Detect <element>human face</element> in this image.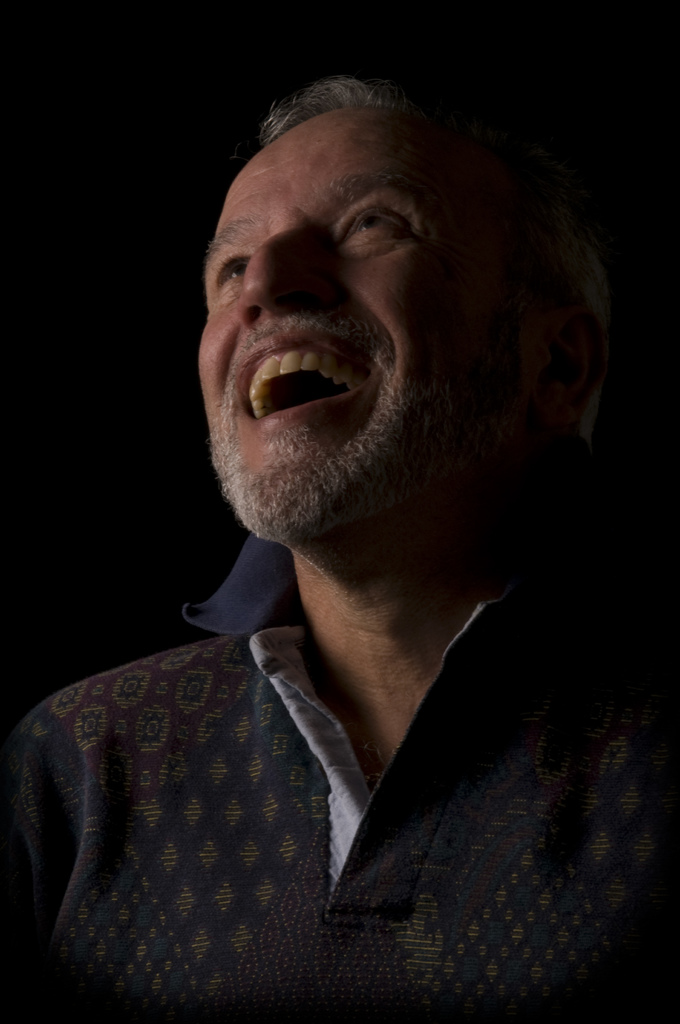
Detection: pyautogui.locateOnScreen(194, 106, 530, 552).
